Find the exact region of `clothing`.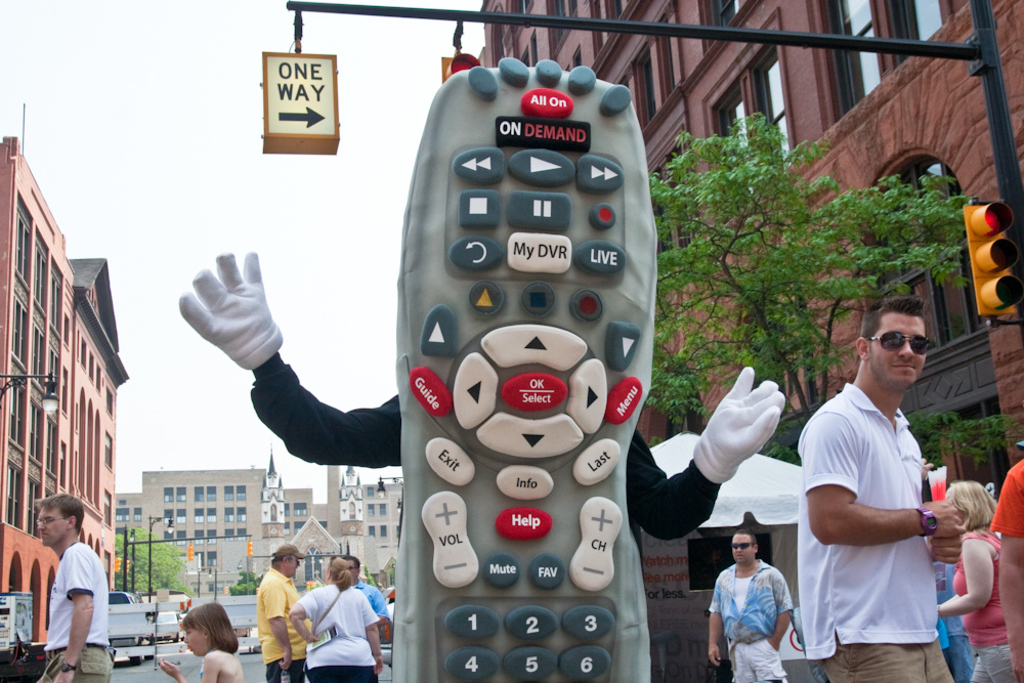
Exact region: select_region(306, 585, 376, 682).
